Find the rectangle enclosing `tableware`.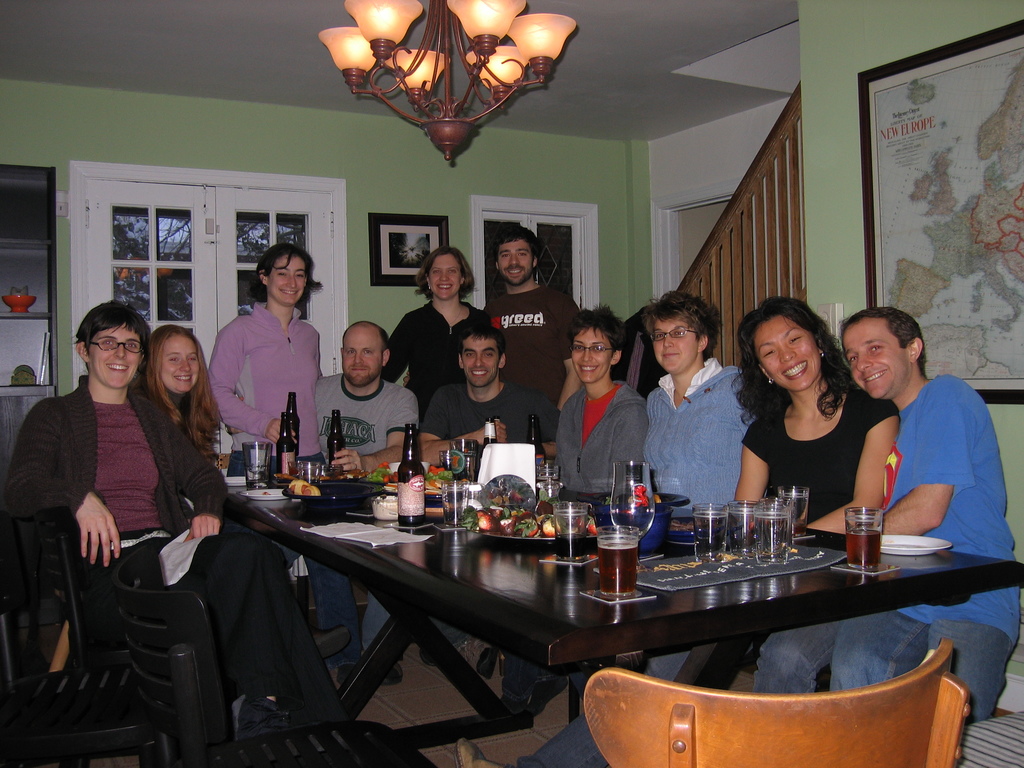
bbox(300, 460, 319, 486).
